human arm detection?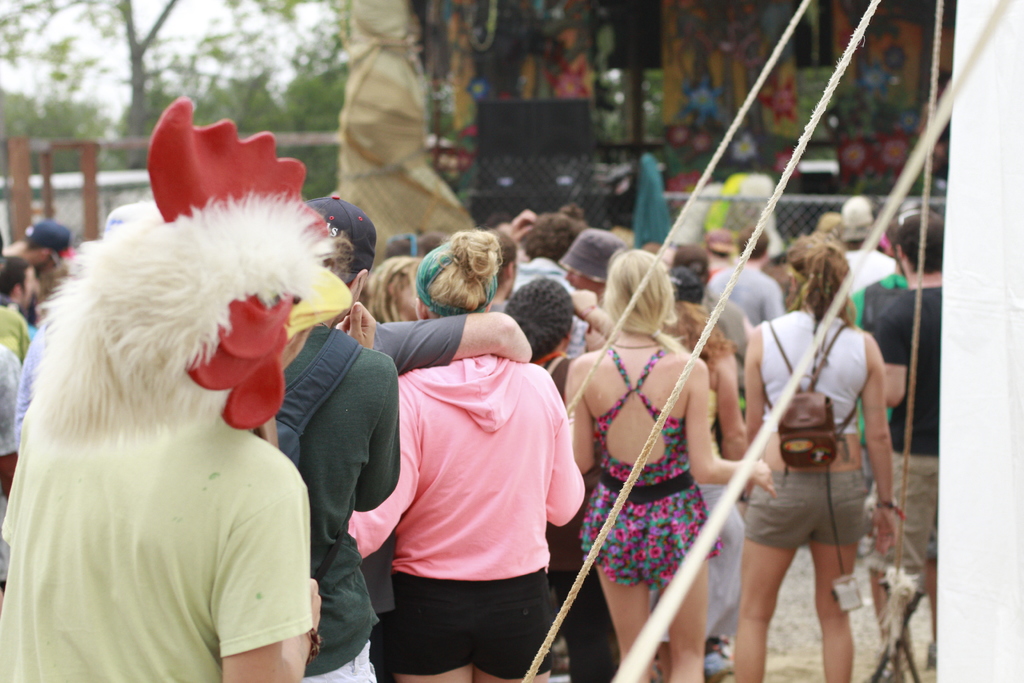
(746, 330, 769, 441)
